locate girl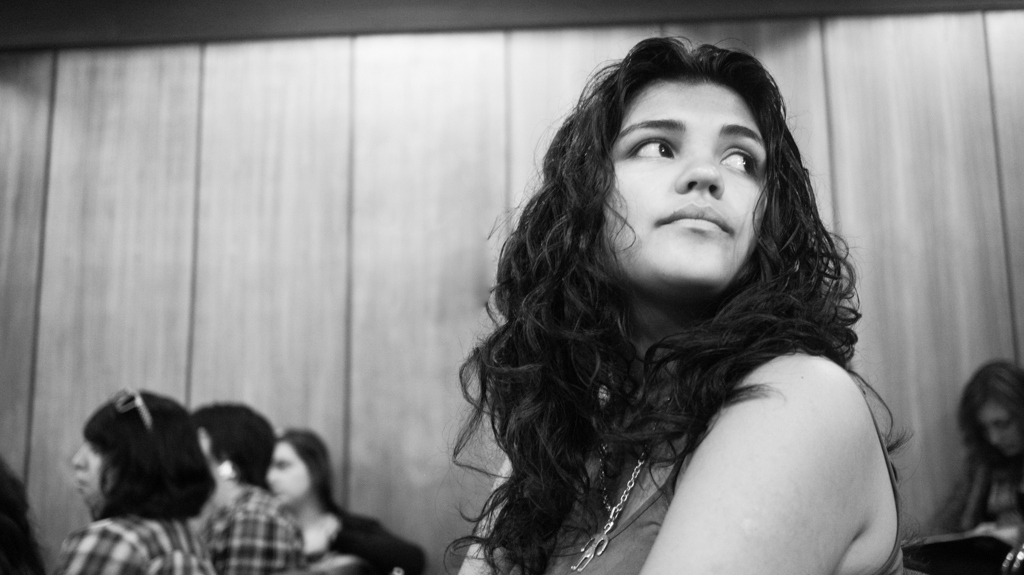
box=[930, 354, 1023, 542]
